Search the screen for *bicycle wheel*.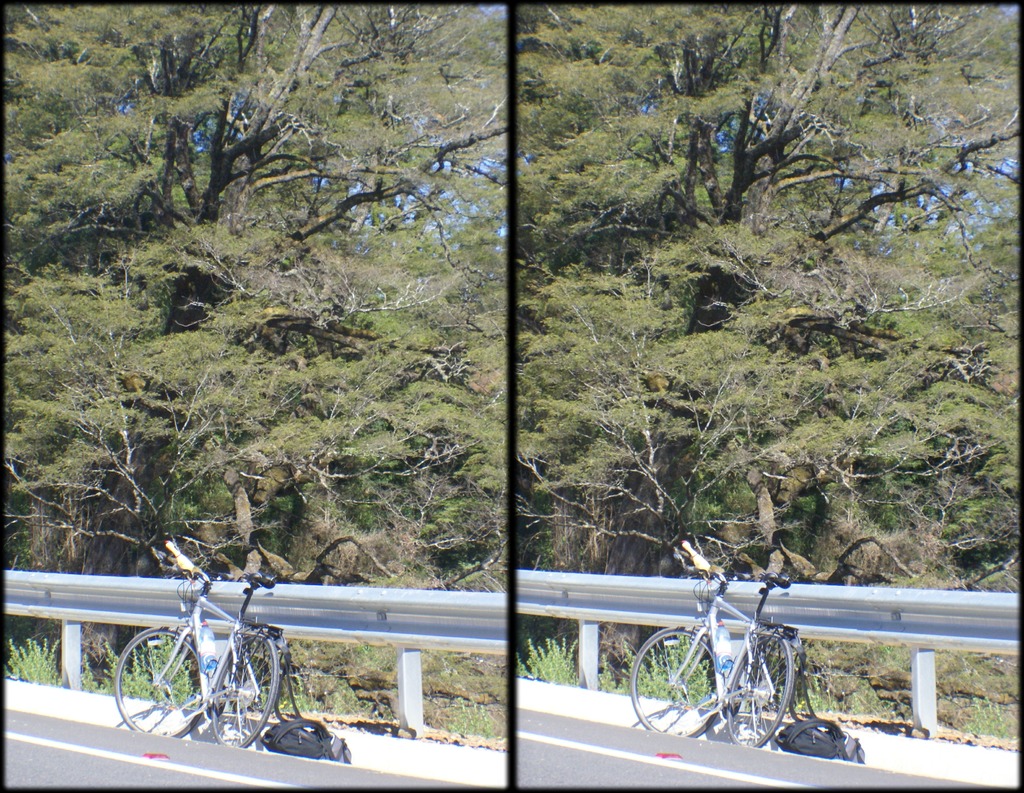
Found at [213, 631, 278, 747].
